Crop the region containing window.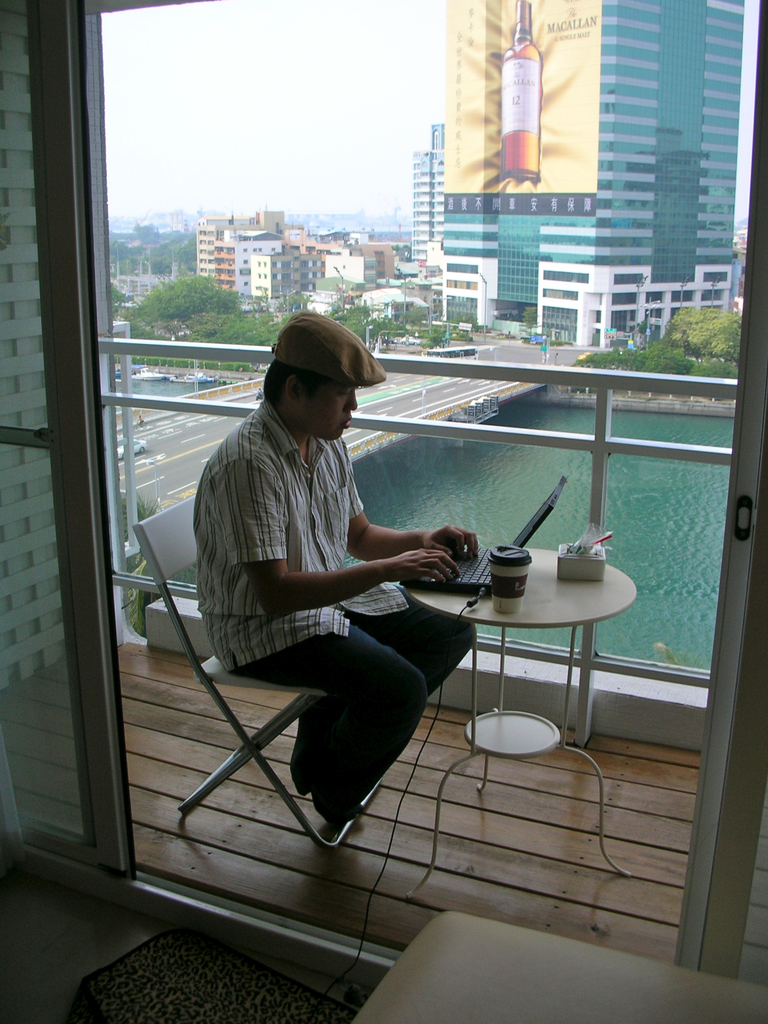
Crop region: [left=301, top=260, right=308, bottom=271].
